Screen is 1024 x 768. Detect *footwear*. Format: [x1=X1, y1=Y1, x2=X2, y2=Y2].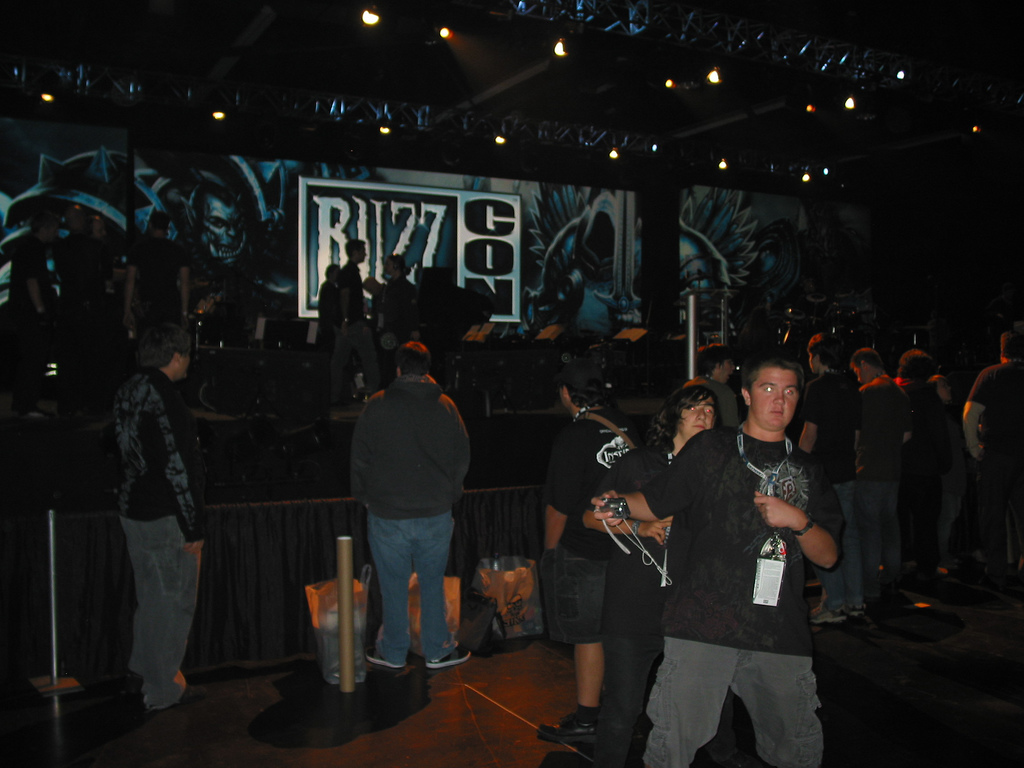
[x1=369, y1=643, x2=406, y2=669].
